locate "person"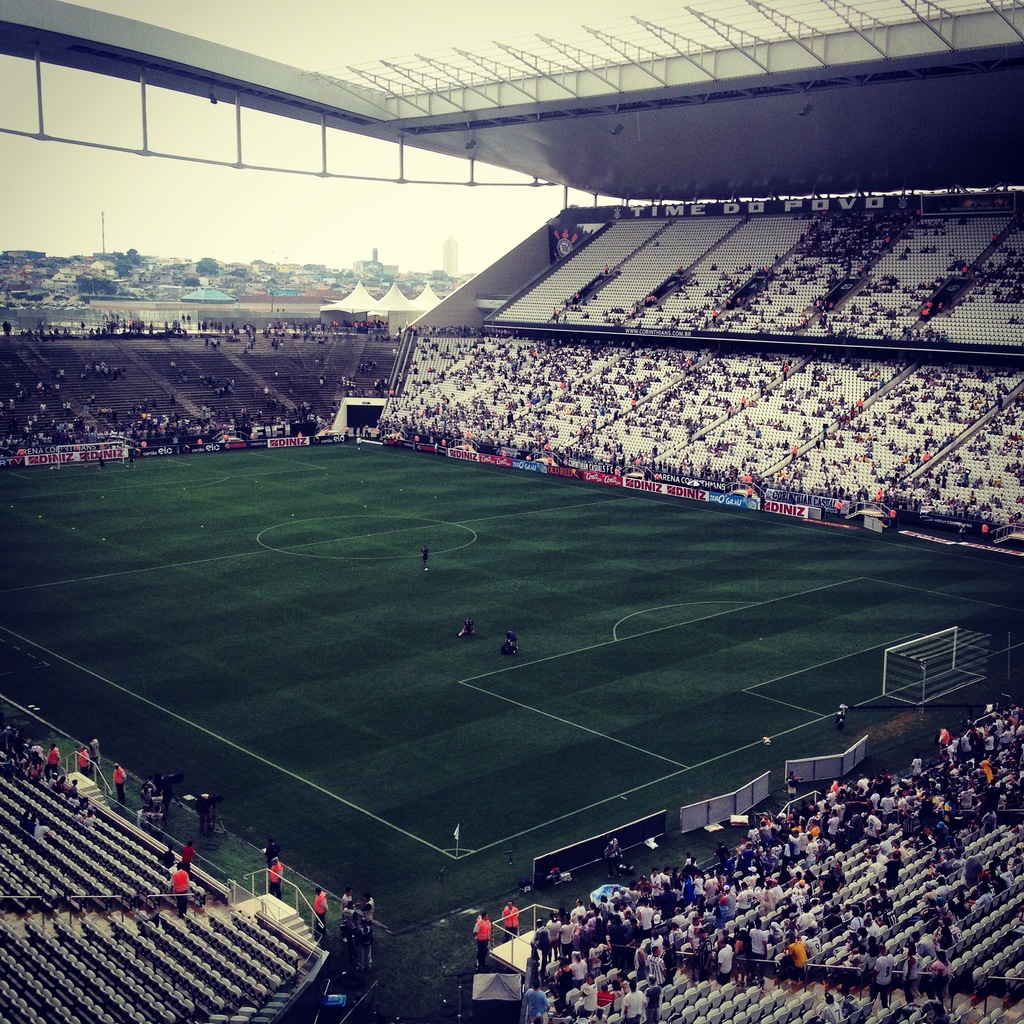
bbox=(899, 947, 918, 1006)
